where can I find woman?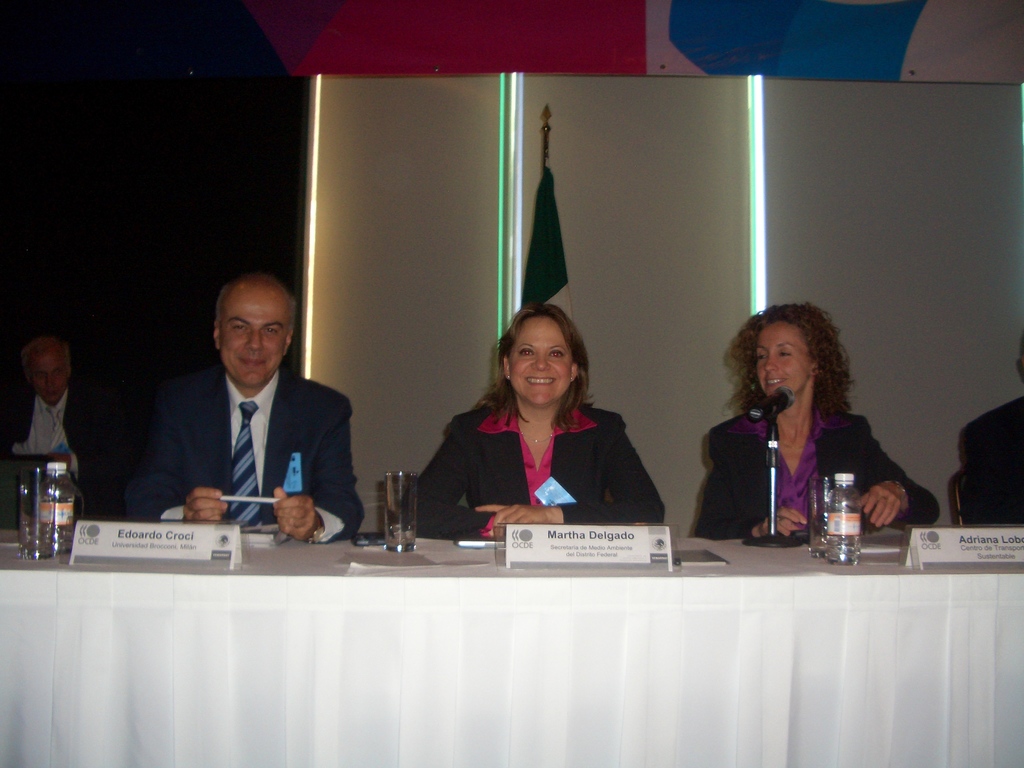
You can find it at x1=433, y1=302, x2=631, y2=547.
